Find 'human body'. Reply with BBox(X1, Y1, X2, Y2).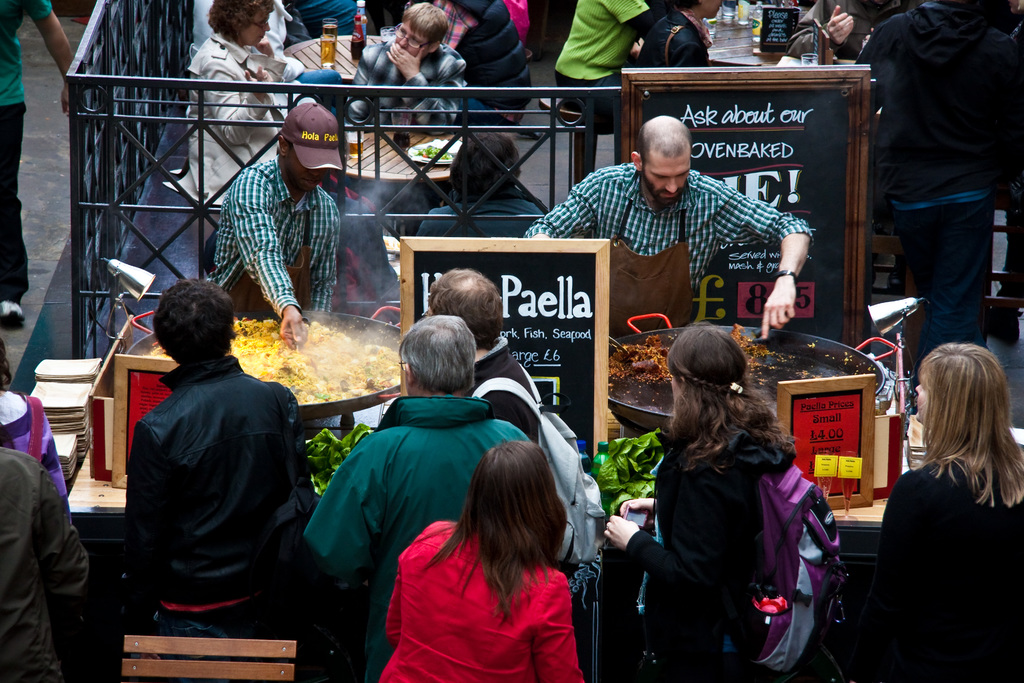
BBox(867, 333, 1016, 667).
